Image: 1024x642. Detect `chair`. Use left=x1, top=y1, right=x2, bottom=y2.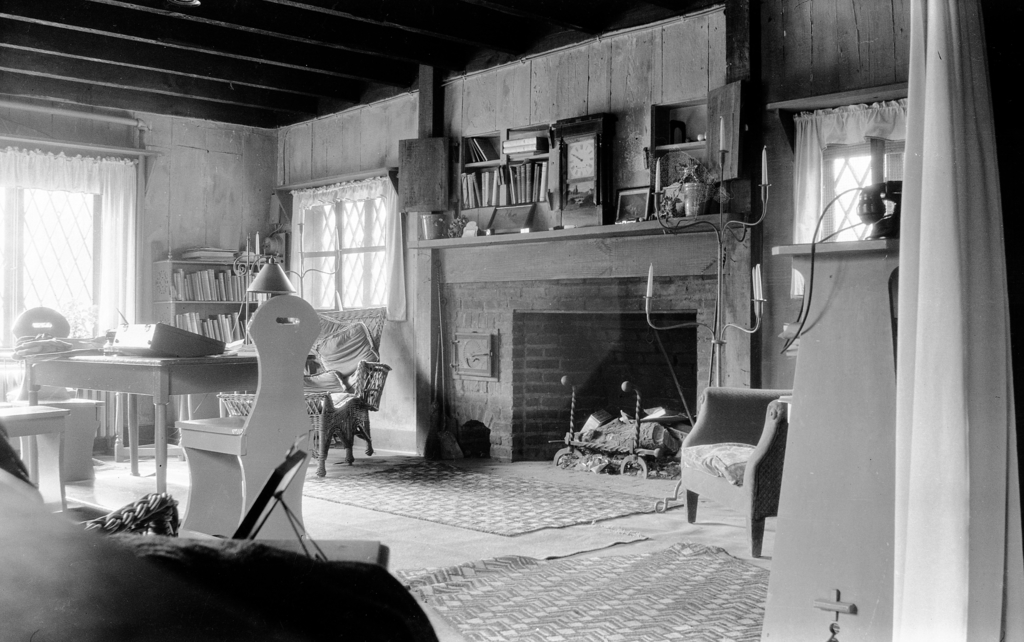
left=671, top=391, right=796, bottom=549.
